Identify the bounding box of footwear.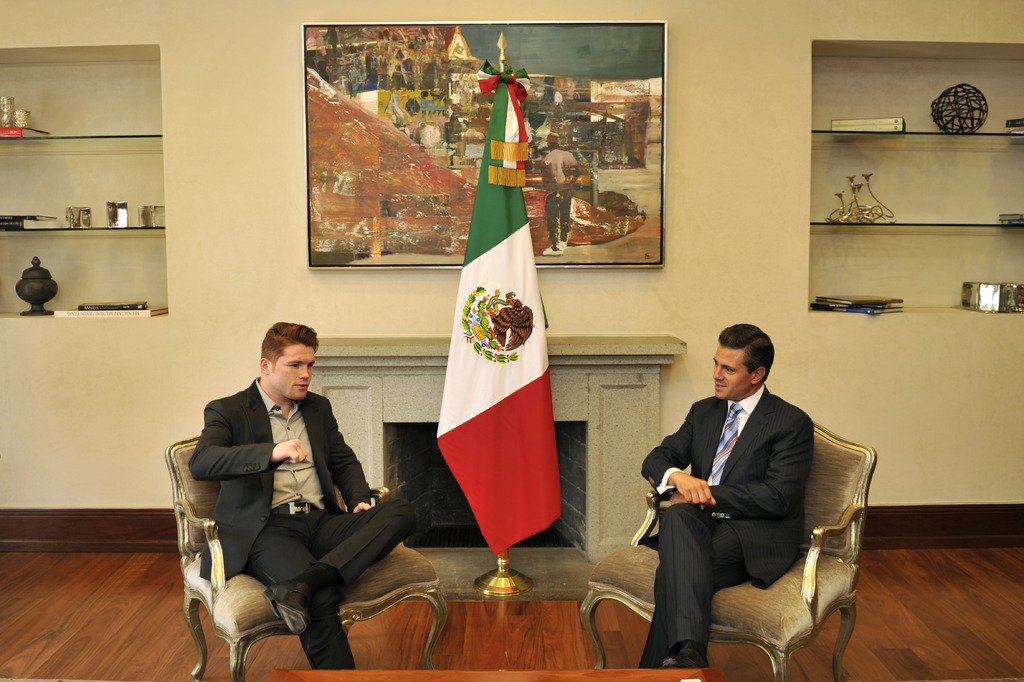
box(264, 583, 313, 640).
